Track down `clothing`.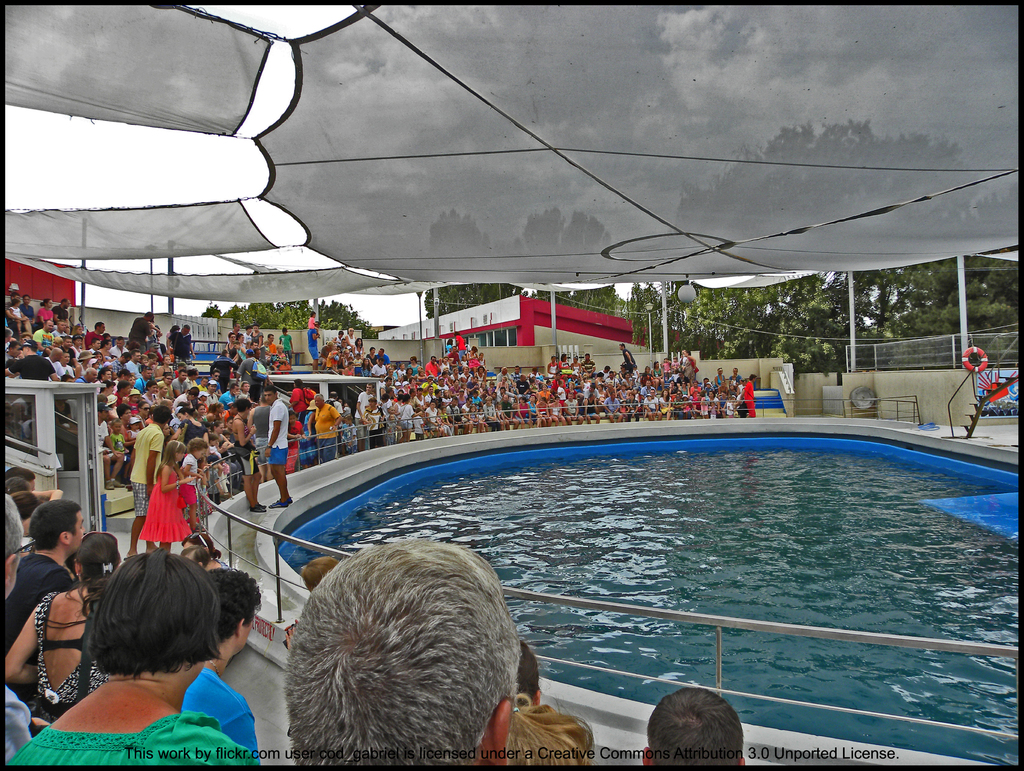
Tracked to left=180, top=668, right=264, bottom=761.
